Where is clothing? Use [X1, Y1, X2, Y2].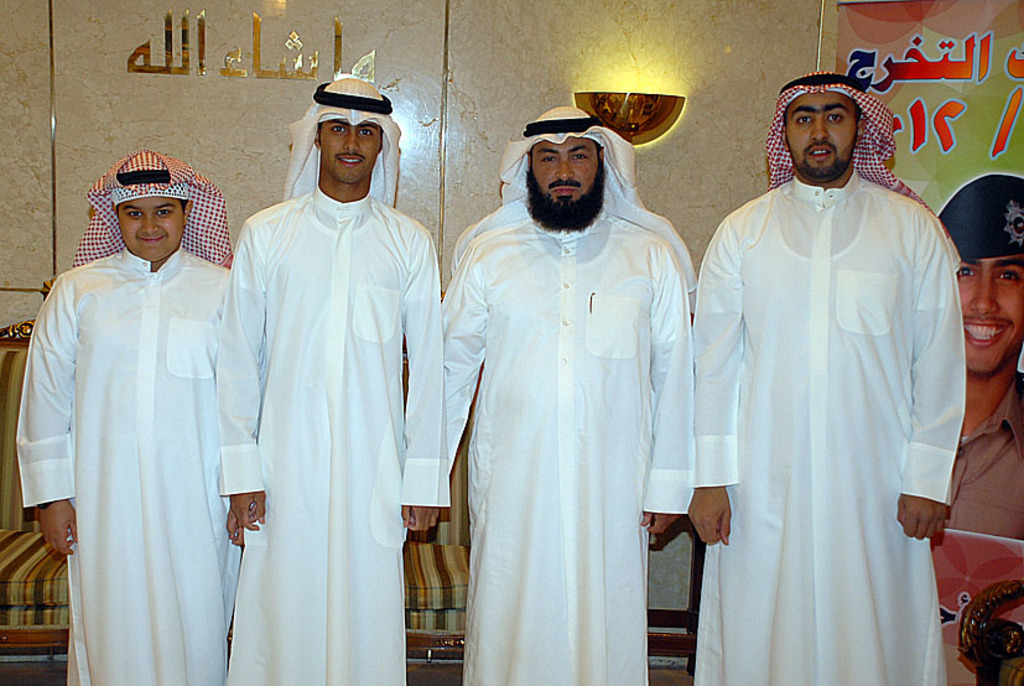
[212, 182, 452, 685].
